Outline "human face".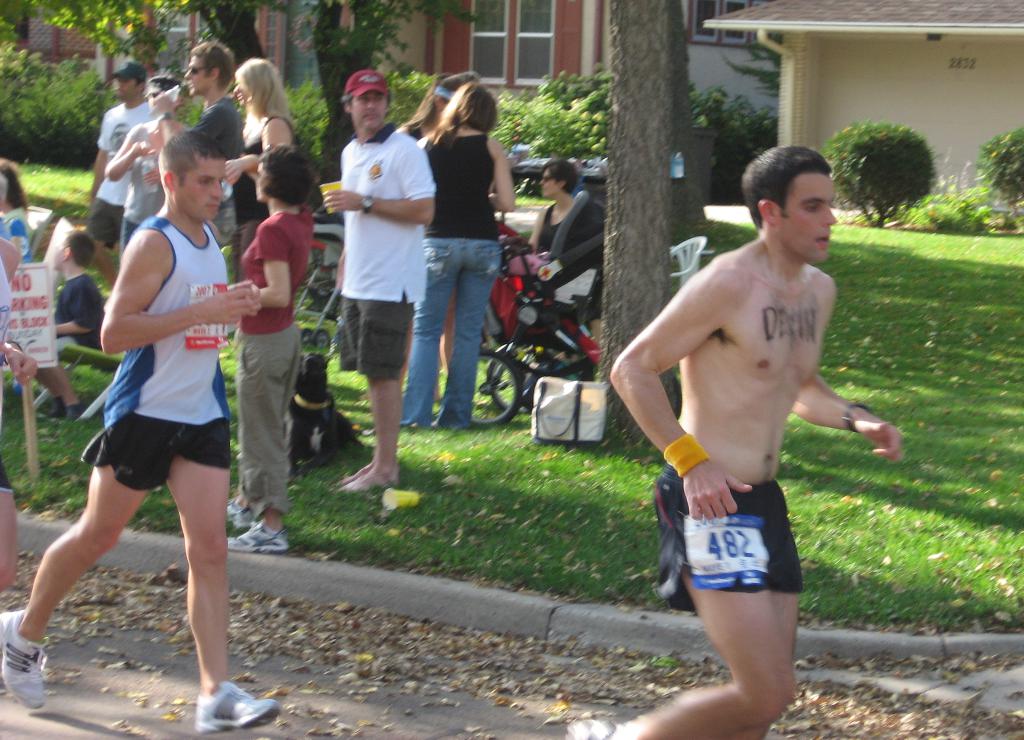
Outline: (546,168,559,194).
